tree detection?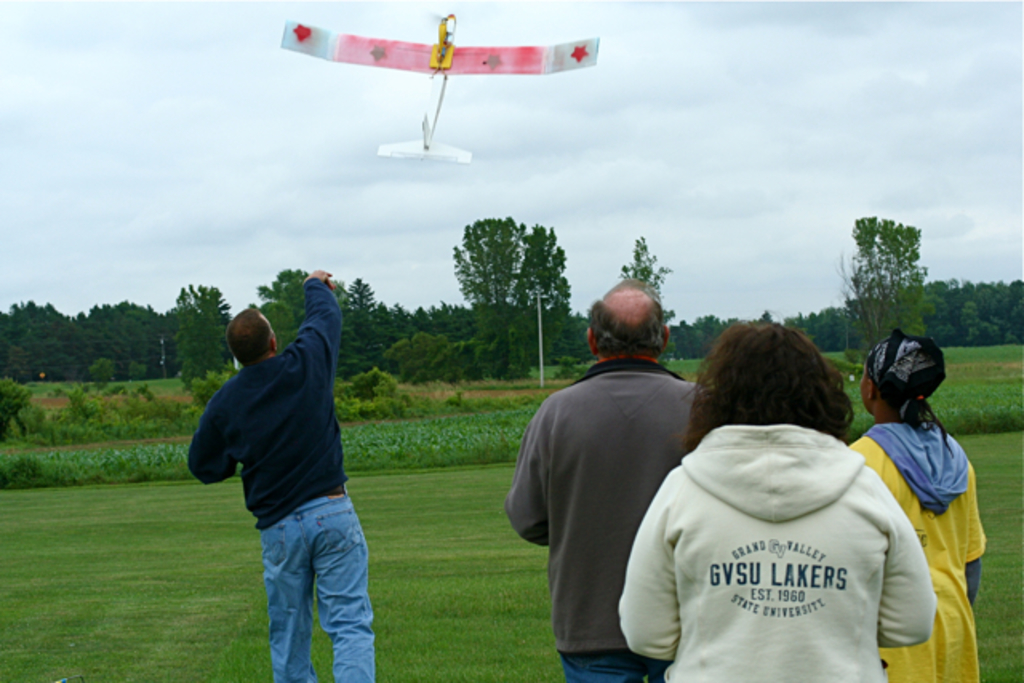
(613, 232, 680, 323)
